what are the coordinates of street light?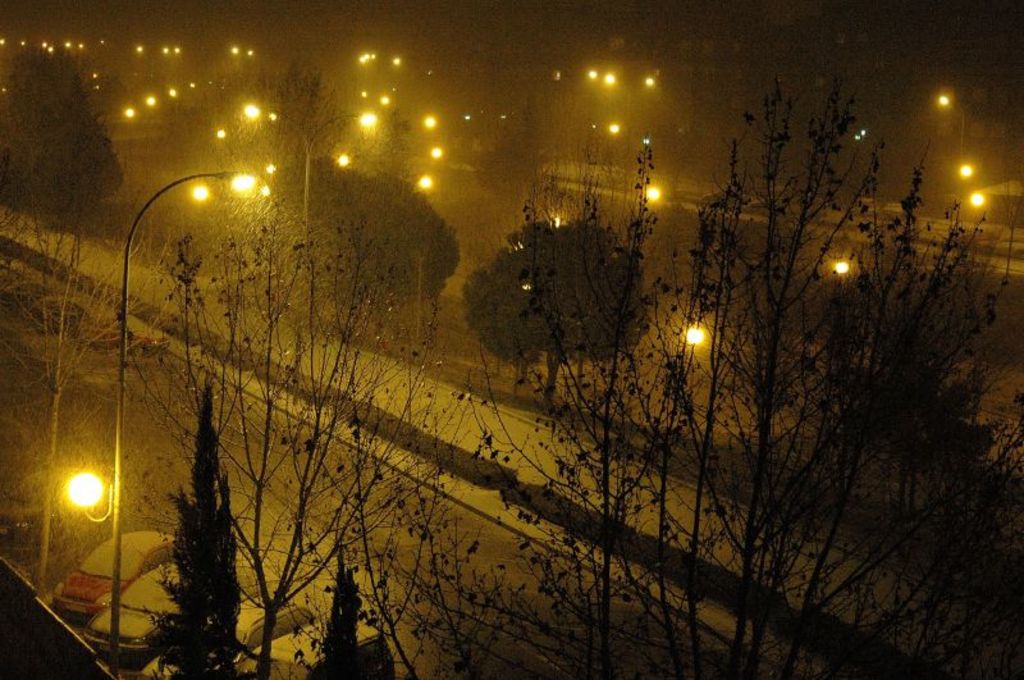
(left=104, top=168, right=261, bottom=670).
